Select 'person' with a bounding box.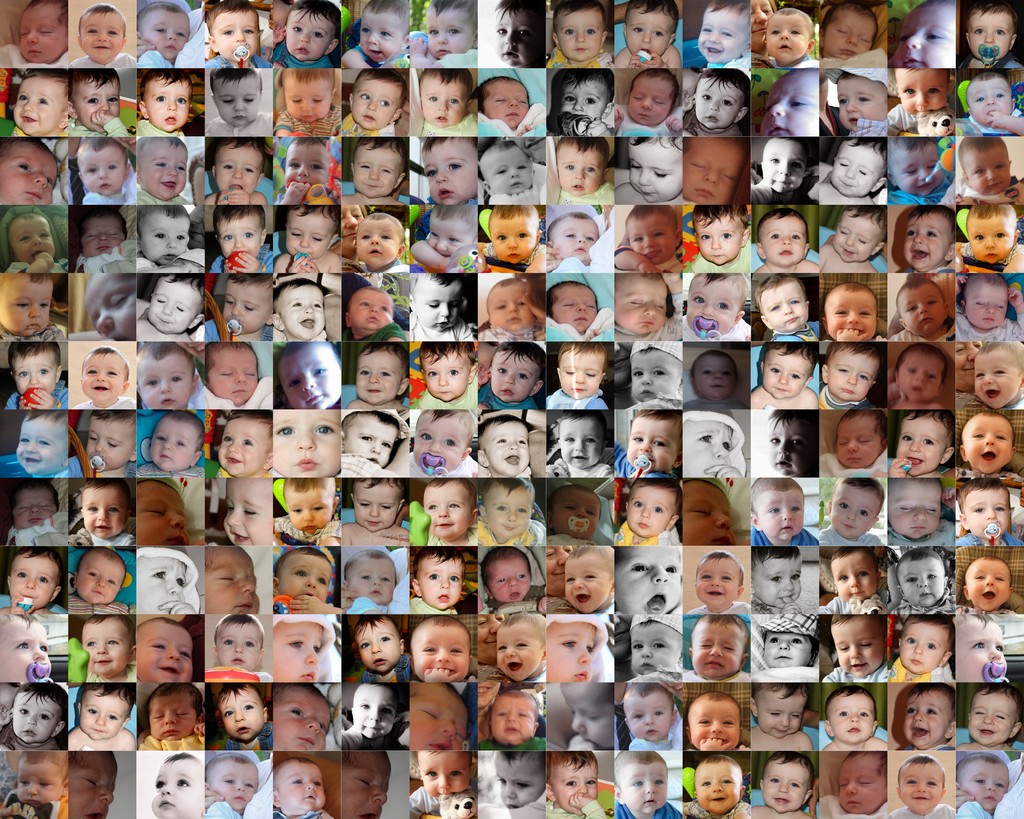
bbox(682, 479, 737, 546).
